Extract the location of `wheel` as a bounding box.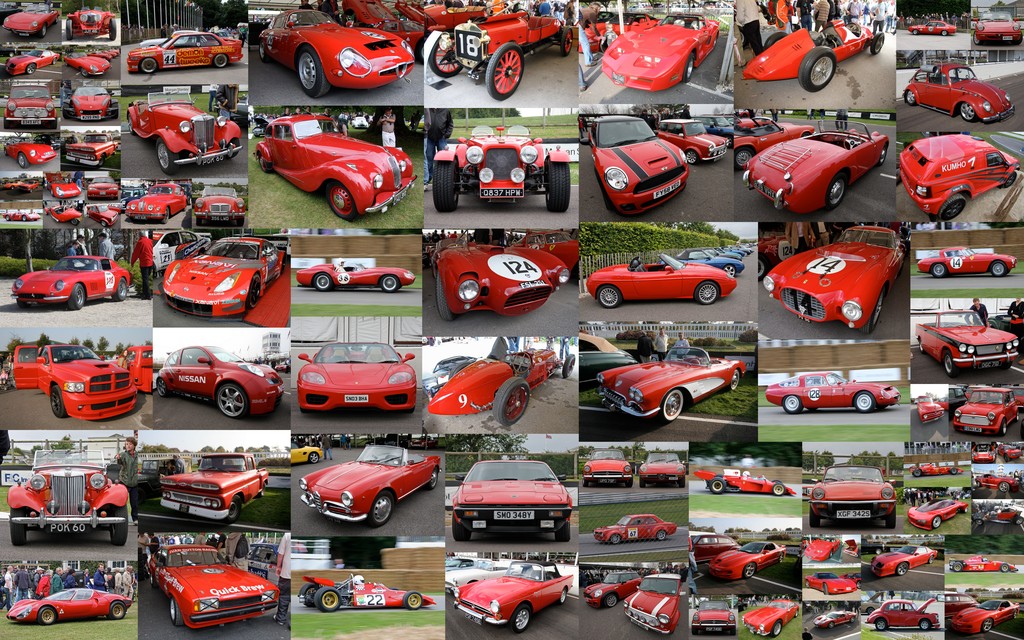
select_region(98, 220, 108, 226).
